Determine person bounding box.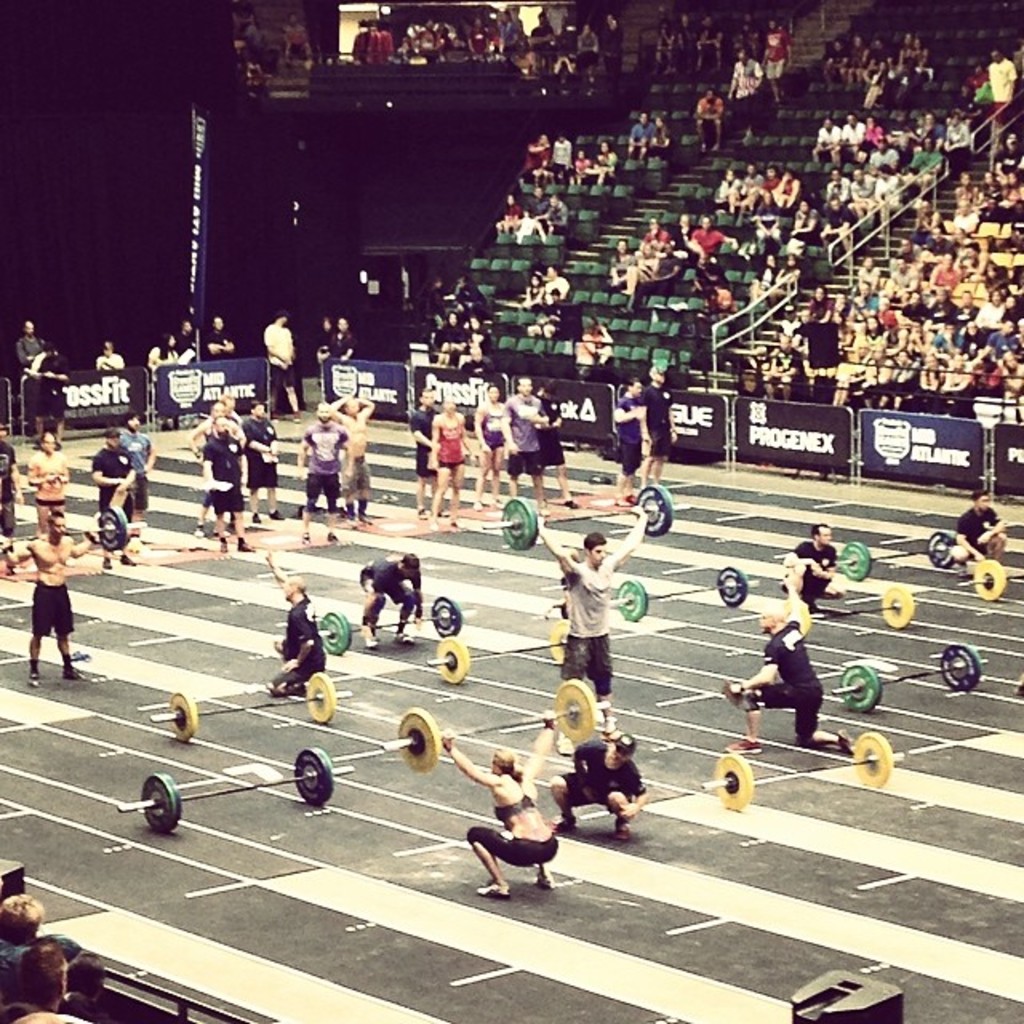
Determined: box(280, 5, 310, 61).
